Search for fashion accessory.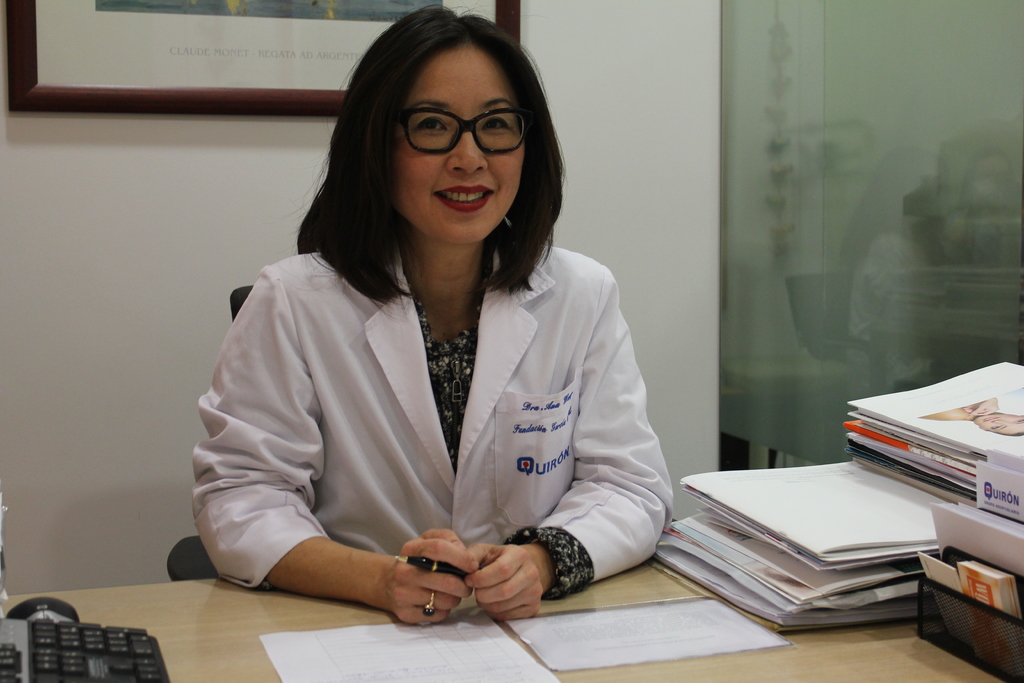
Found at BBox(420, 593, 436, 617).
